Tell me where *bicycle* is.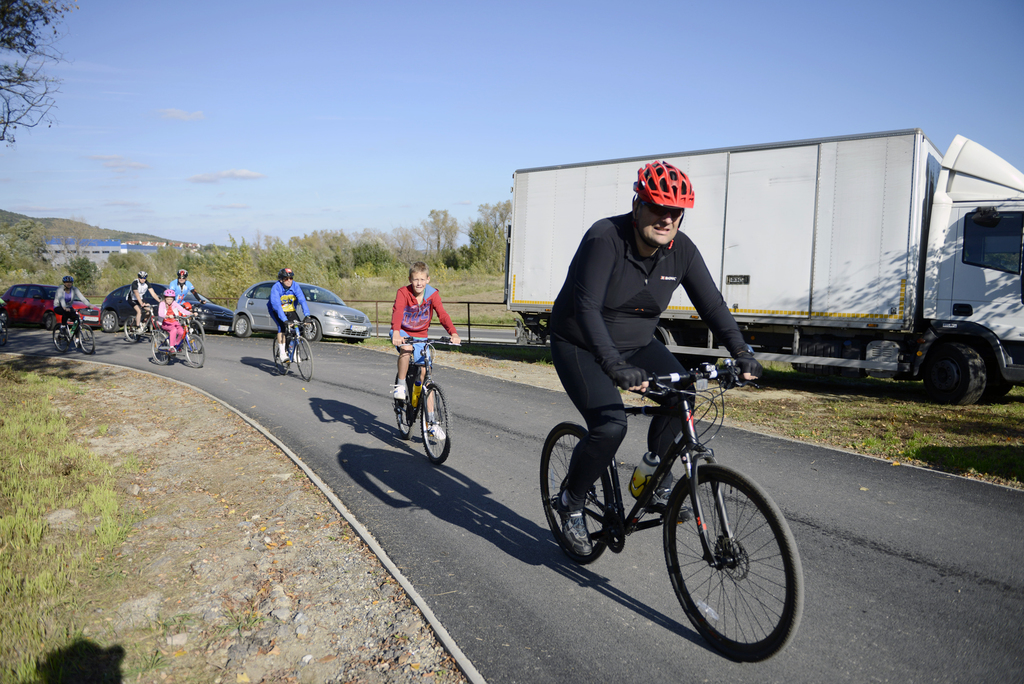
*bicycle* is at box(392, 335, 461, 464).
